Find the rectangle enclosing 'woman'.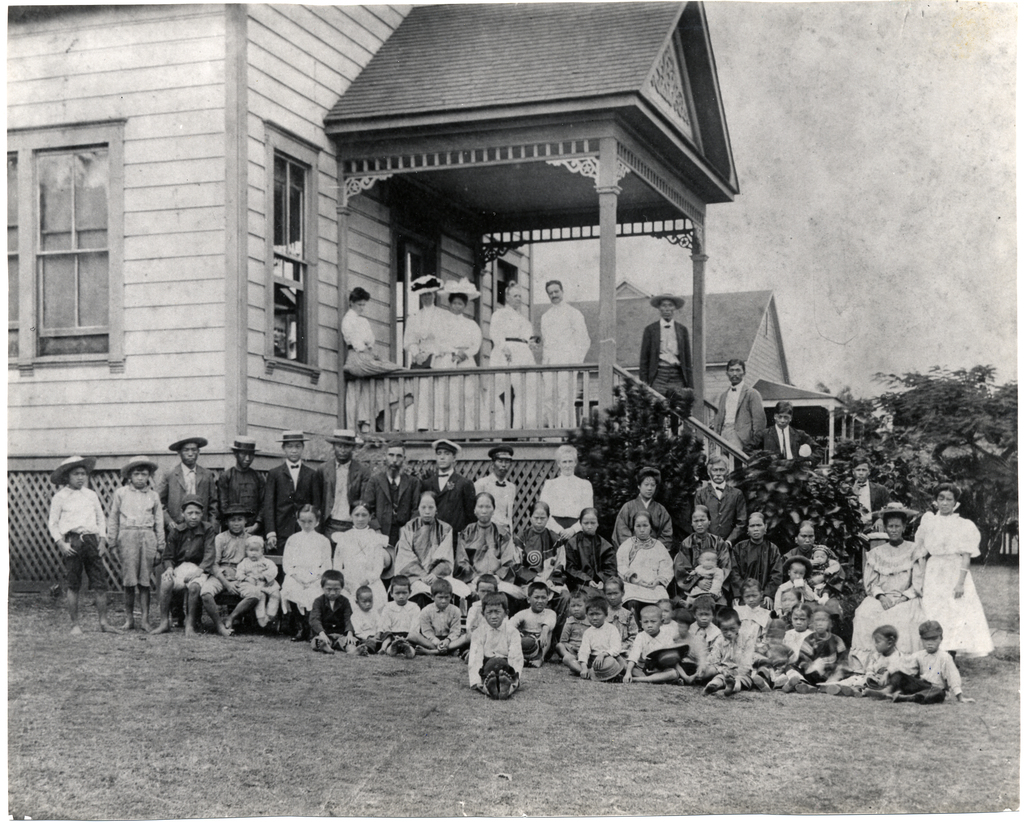
Rect(915, 482, 994, 666).
